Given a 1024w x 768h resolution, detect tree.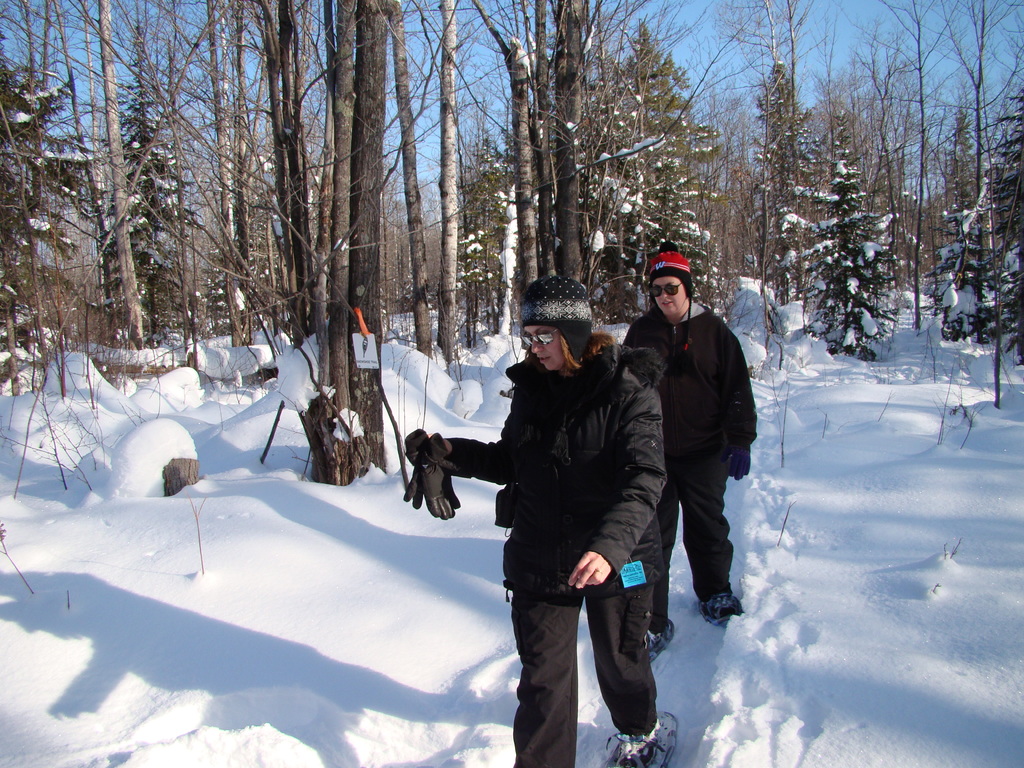
locate(792, 109, 926, 384).
